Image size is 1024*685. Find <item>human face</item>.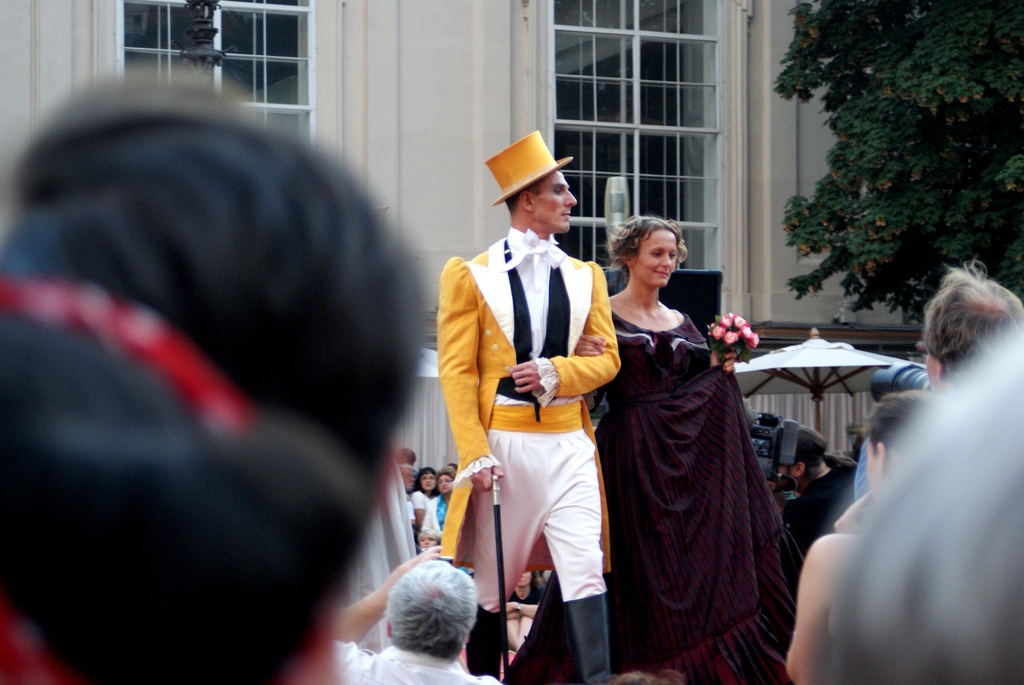
select_region(519, 570, 531, 587).
